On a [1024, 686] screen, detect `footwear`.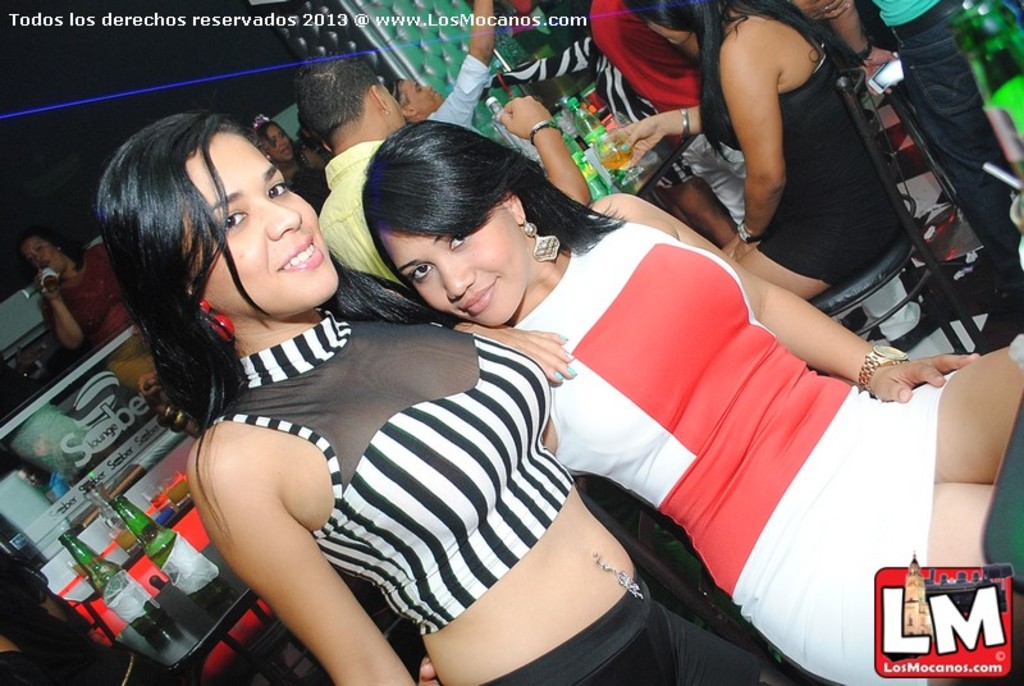
bbox=[901, 303, 937, 342].
